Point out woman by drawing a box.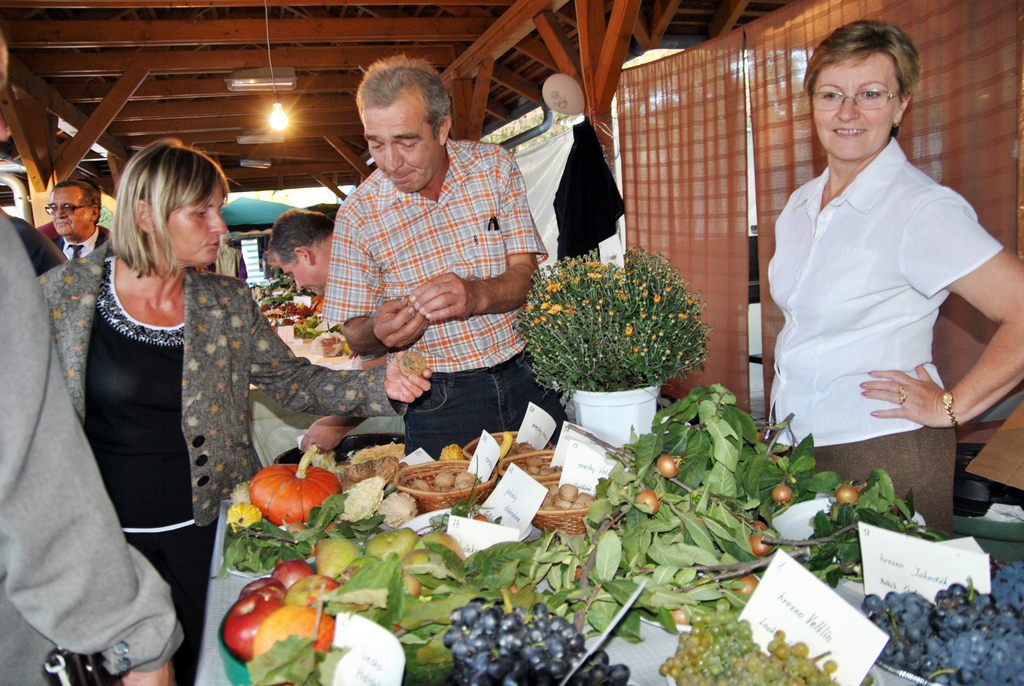
box(29, 140, 436, 685).
